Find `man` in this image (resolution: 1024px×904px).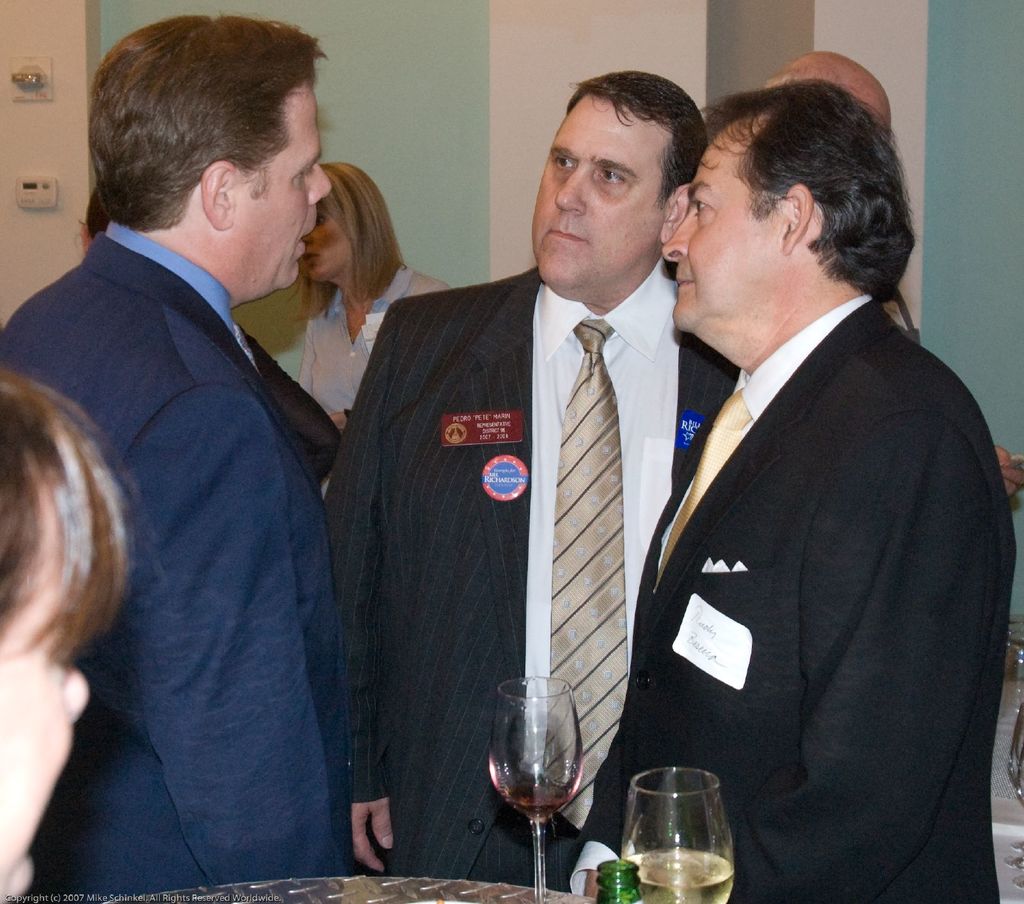
l=312, t=74, r=742, b=898.
